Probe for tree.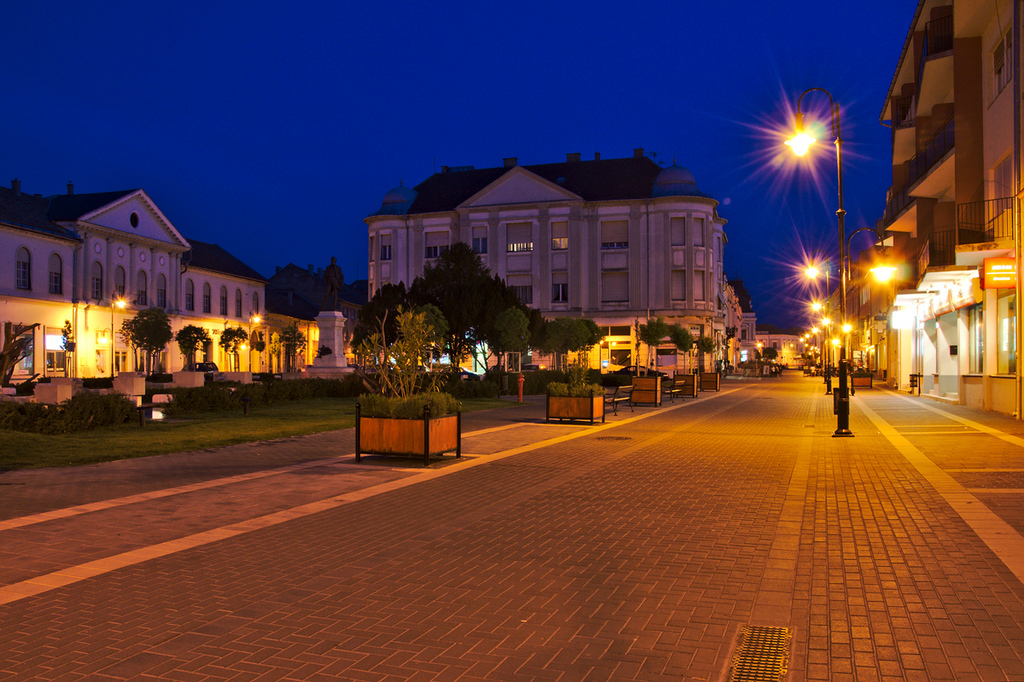
Probe result: 489 298 530 356.
